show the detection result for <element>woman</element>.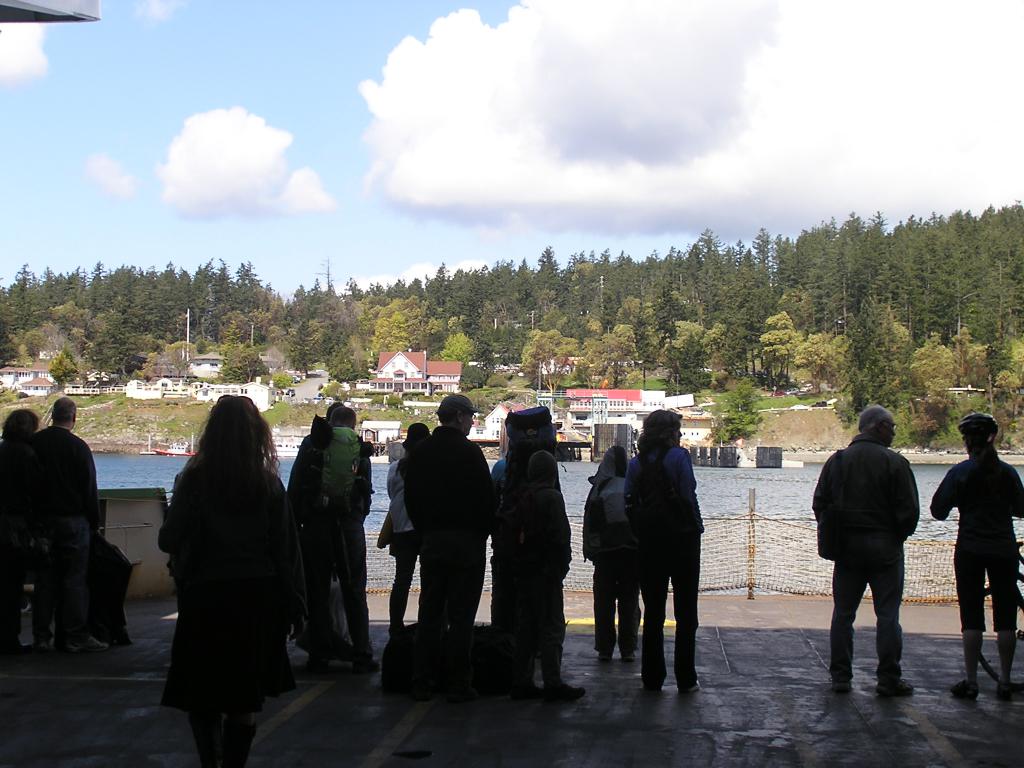
(x1=145, y1=391, x2=307, y2=756).
